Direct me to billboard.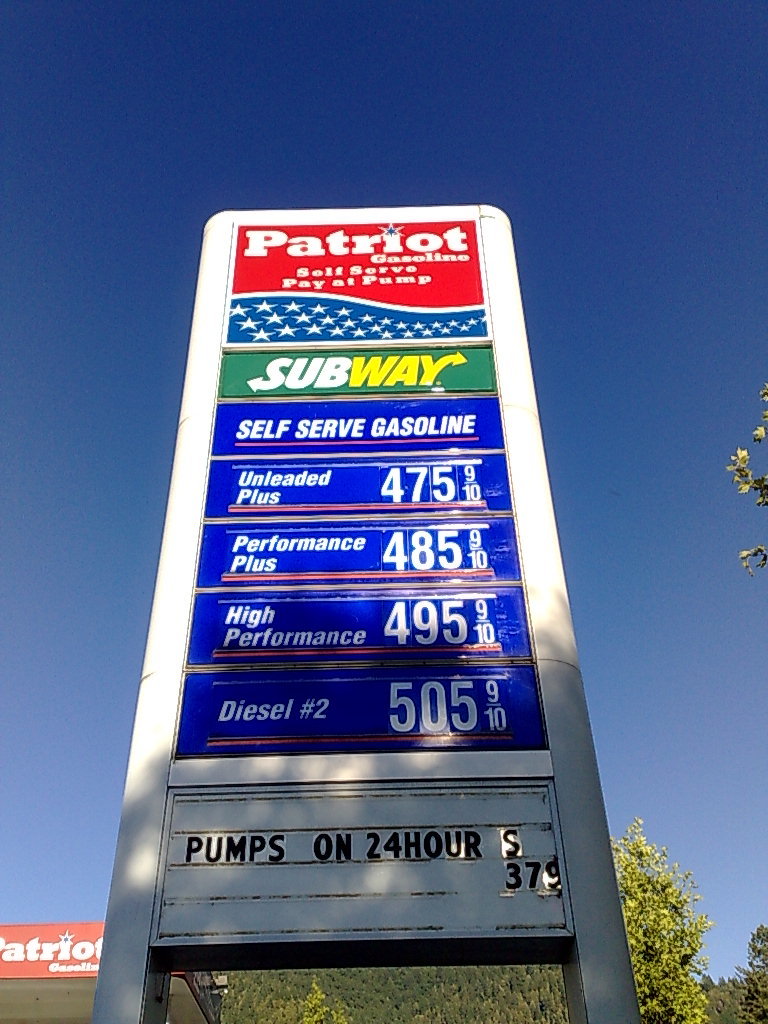
Direction: 219 213 494 347.
